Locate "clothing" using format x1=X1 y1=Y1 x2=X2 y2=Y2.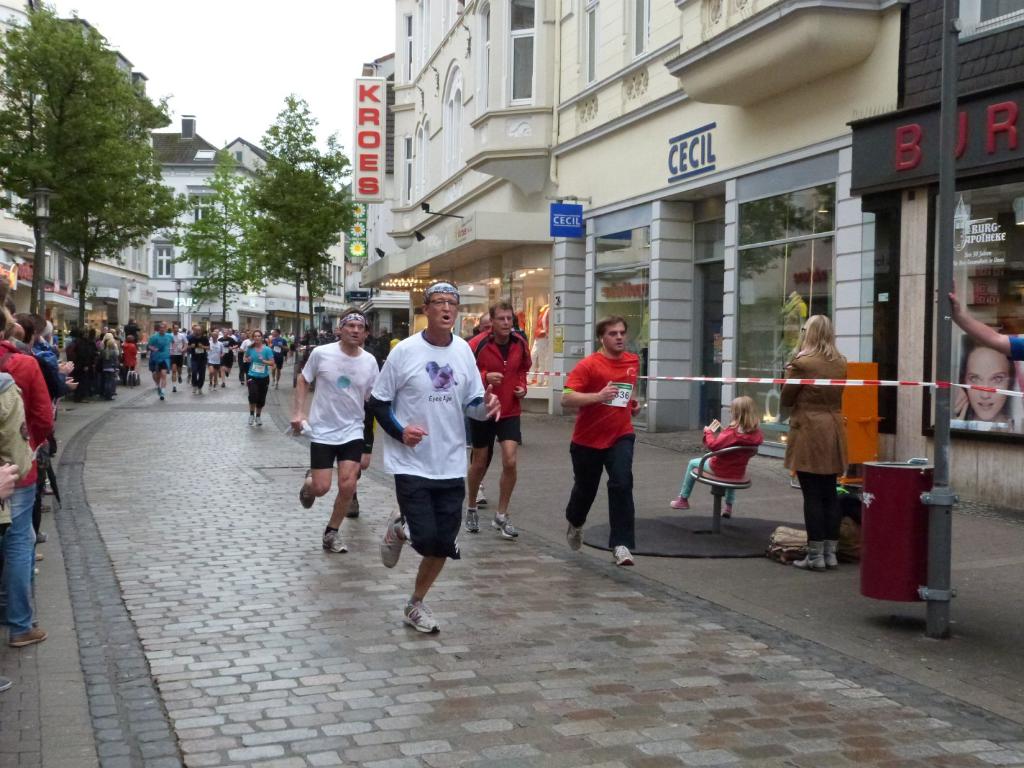
x1=213 y1=344 x2=223 y2=372.
